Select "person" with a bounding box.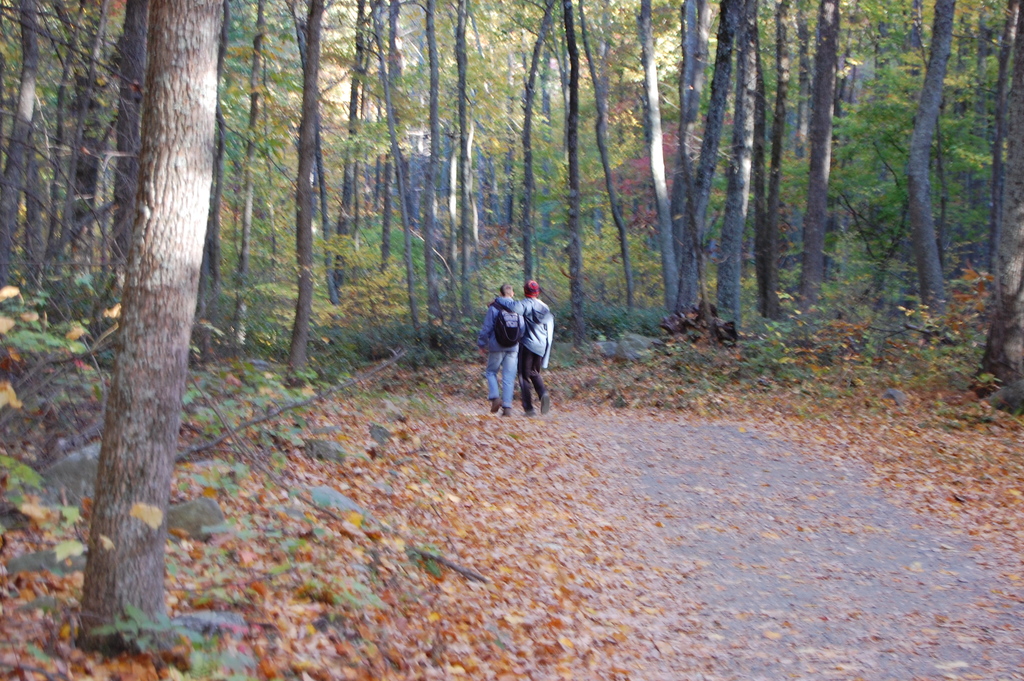
476 293 527 414.
